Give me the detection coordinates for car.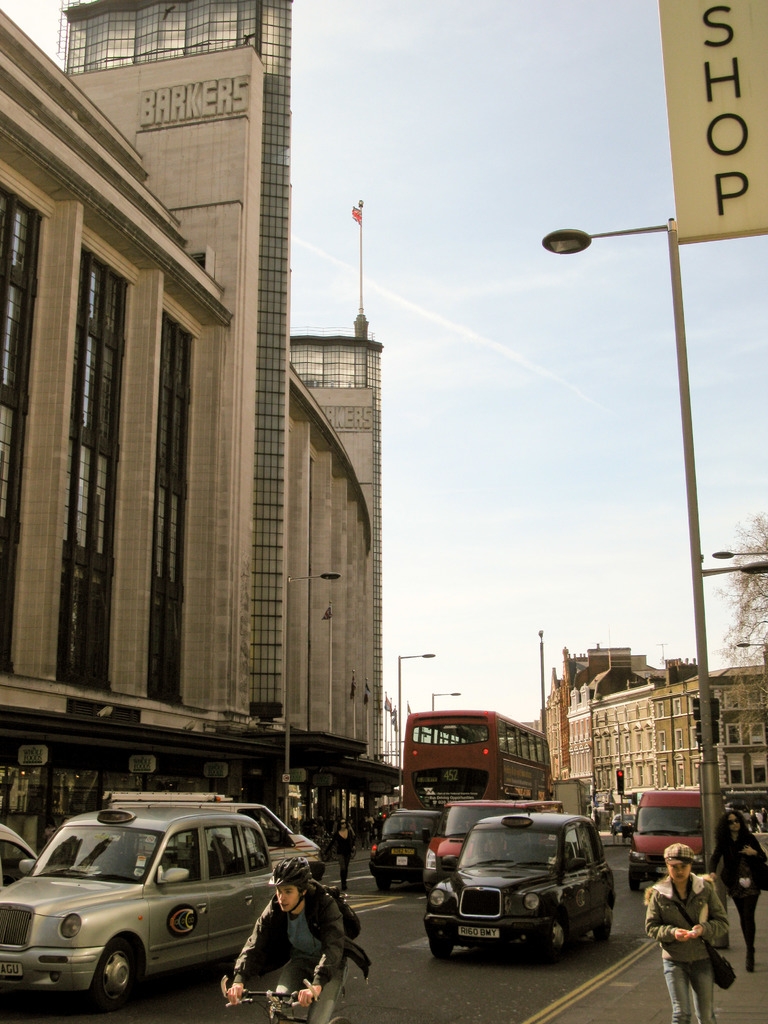
select_region(430, 813, 616, 960).
